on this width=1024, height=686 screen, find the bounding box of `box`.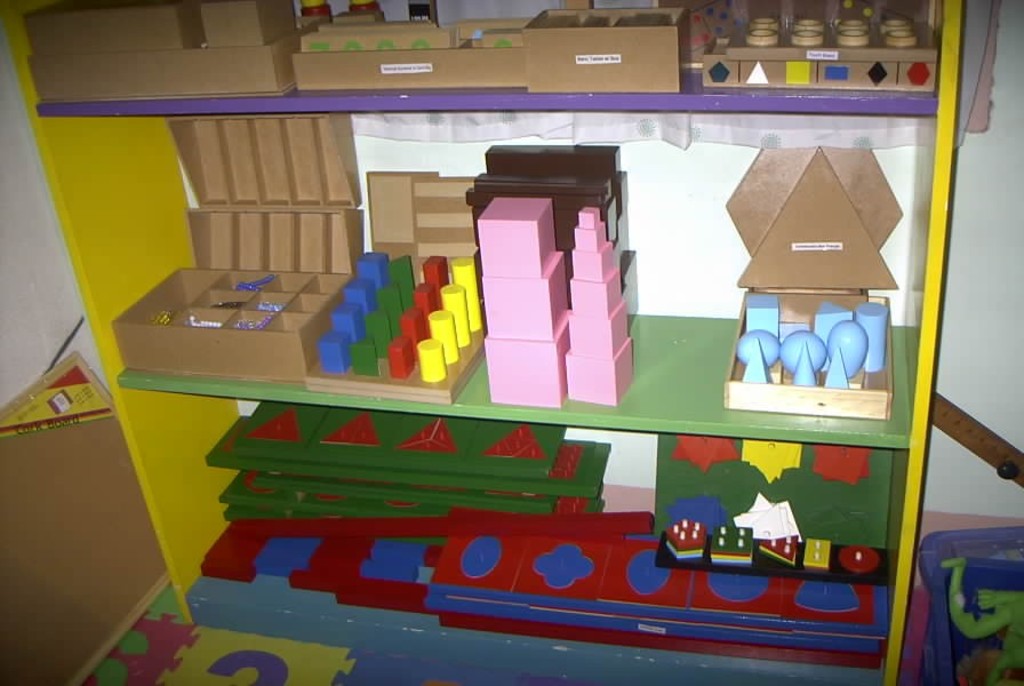
Bounding box: [306,169,487,405].
